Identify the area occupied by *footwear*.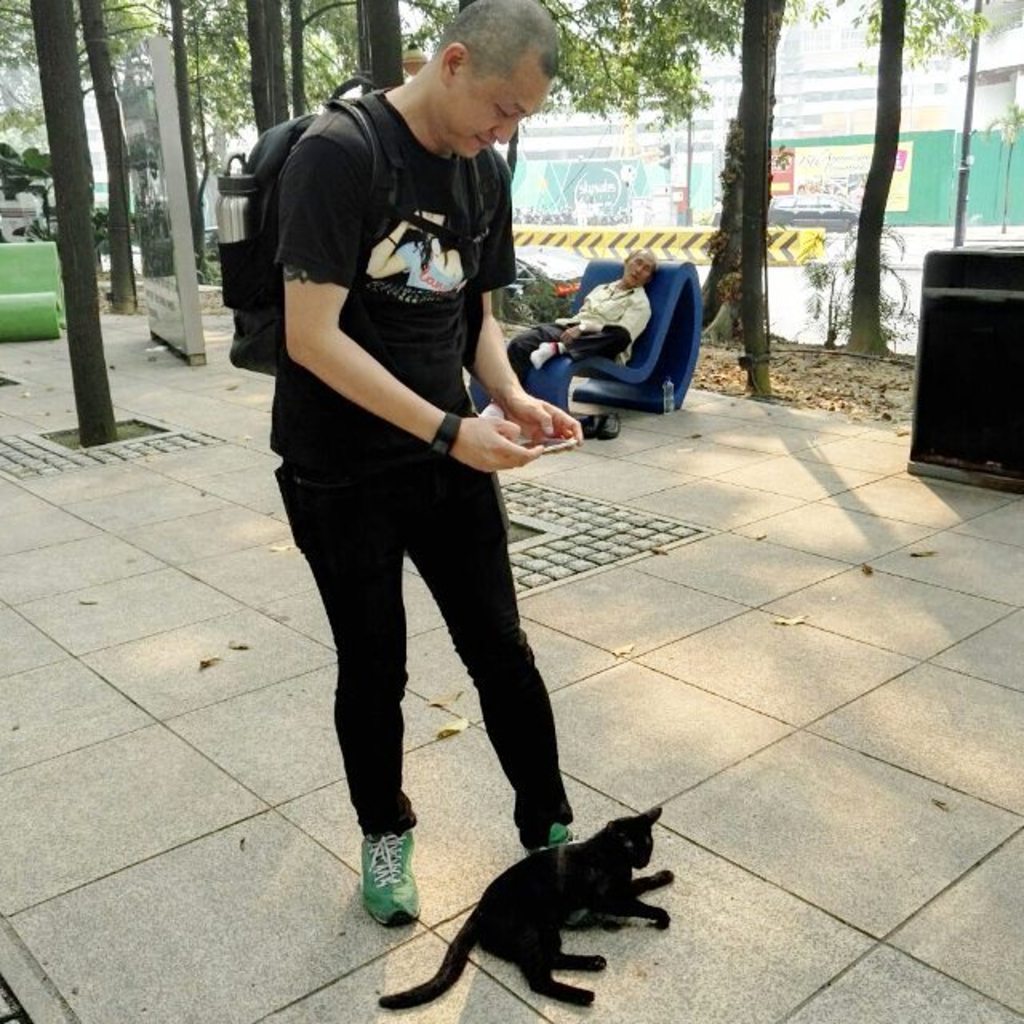
Area: 342,821,426,957.
